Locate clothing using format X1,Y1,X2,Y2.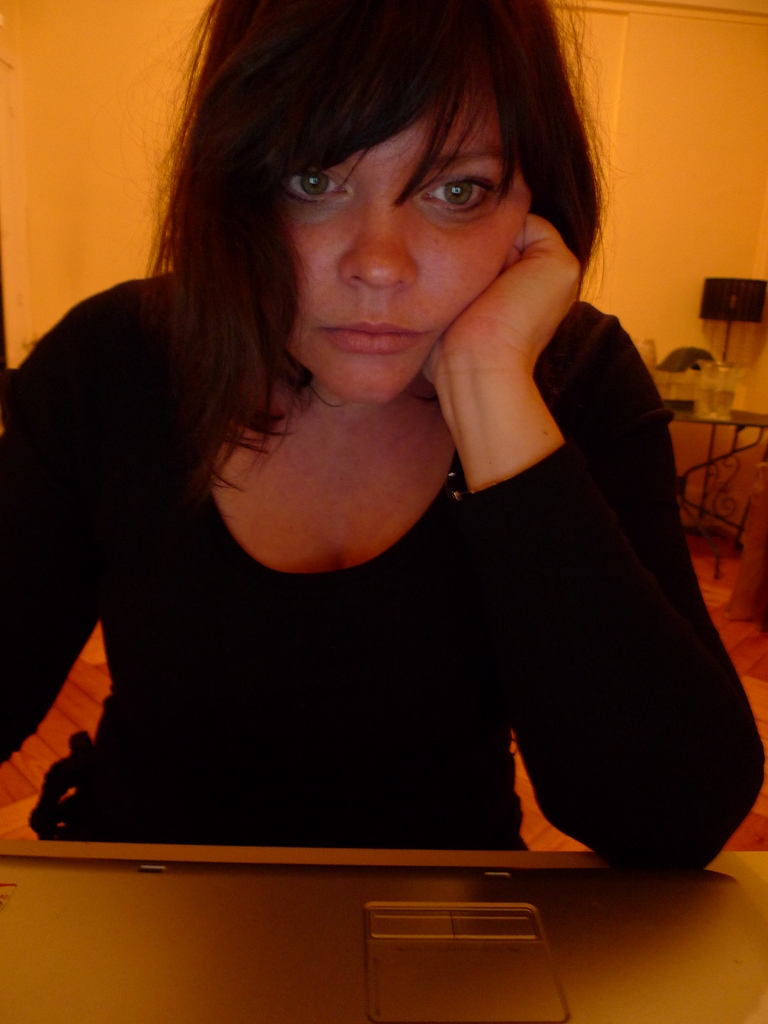
16,362,629,836.
